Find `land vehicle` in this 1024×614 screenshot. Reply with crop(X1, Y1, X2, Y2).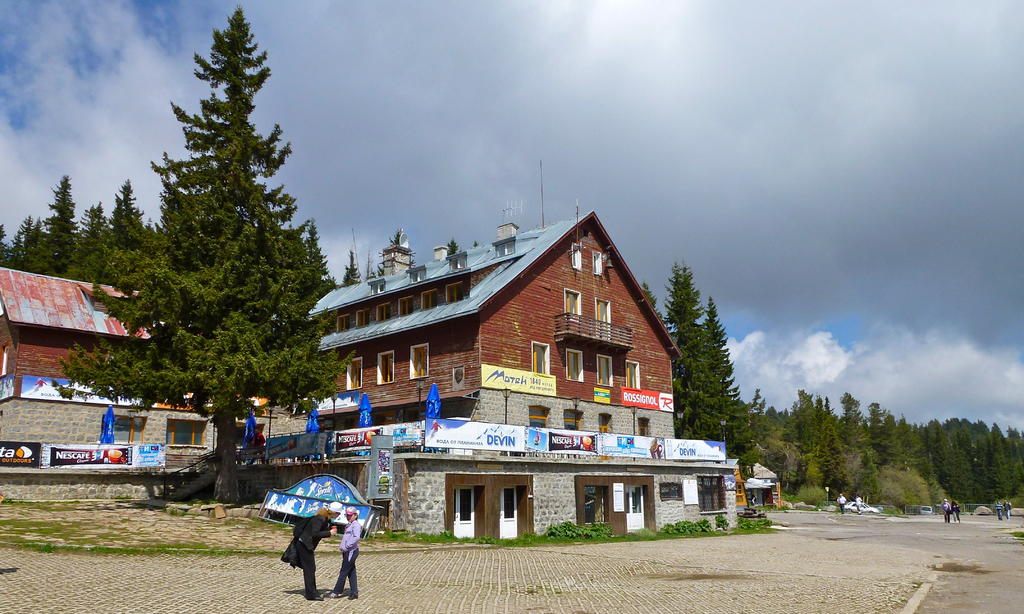
crop(917, 503, 933, 517).
